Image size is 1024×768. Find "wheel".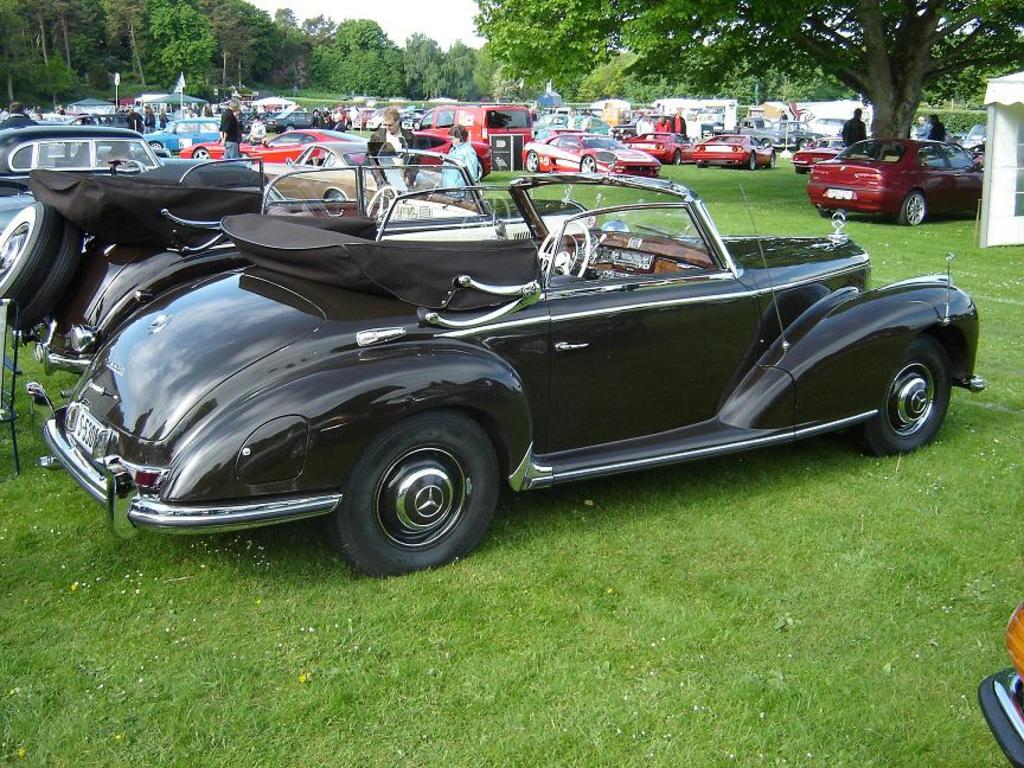
{"x1": 676, "y1": 151, "x2": 681, "y2": 162}.
